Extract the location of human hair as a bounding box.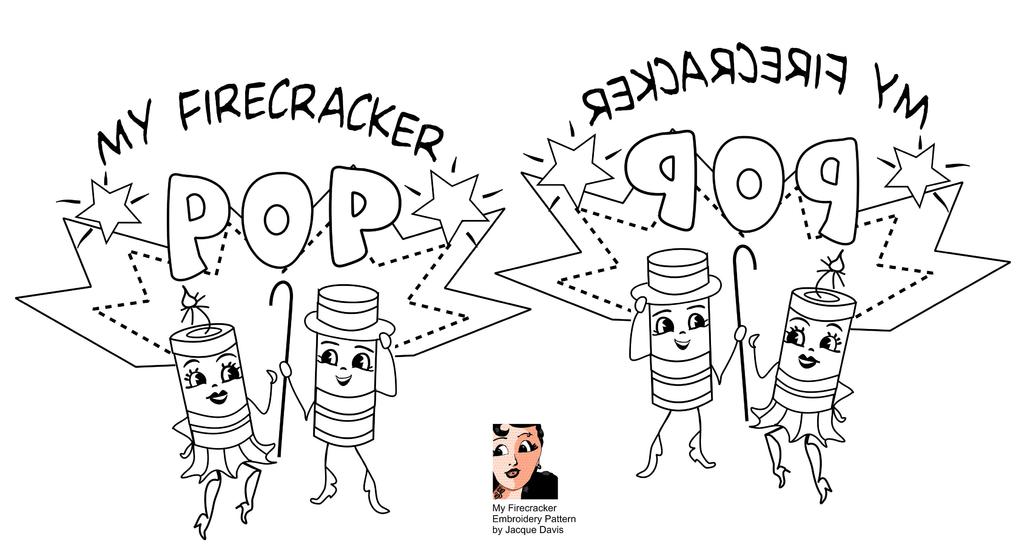
[x1=492, y1=421, x2=545, y2=445].
